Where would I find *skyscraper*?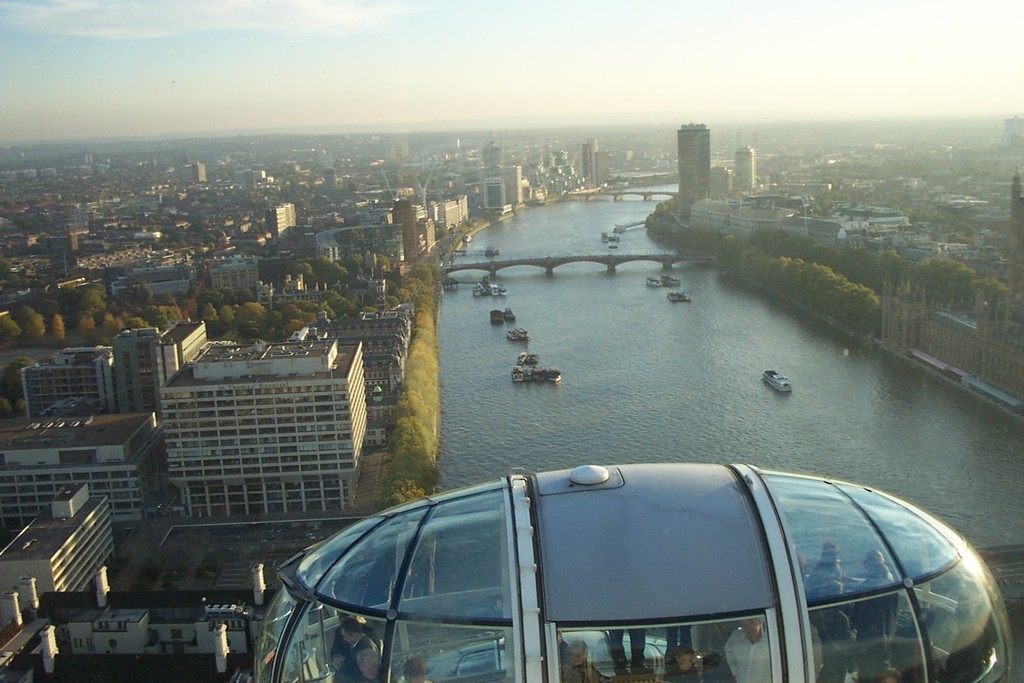
At bbox=(582, 141, 599, 181).
